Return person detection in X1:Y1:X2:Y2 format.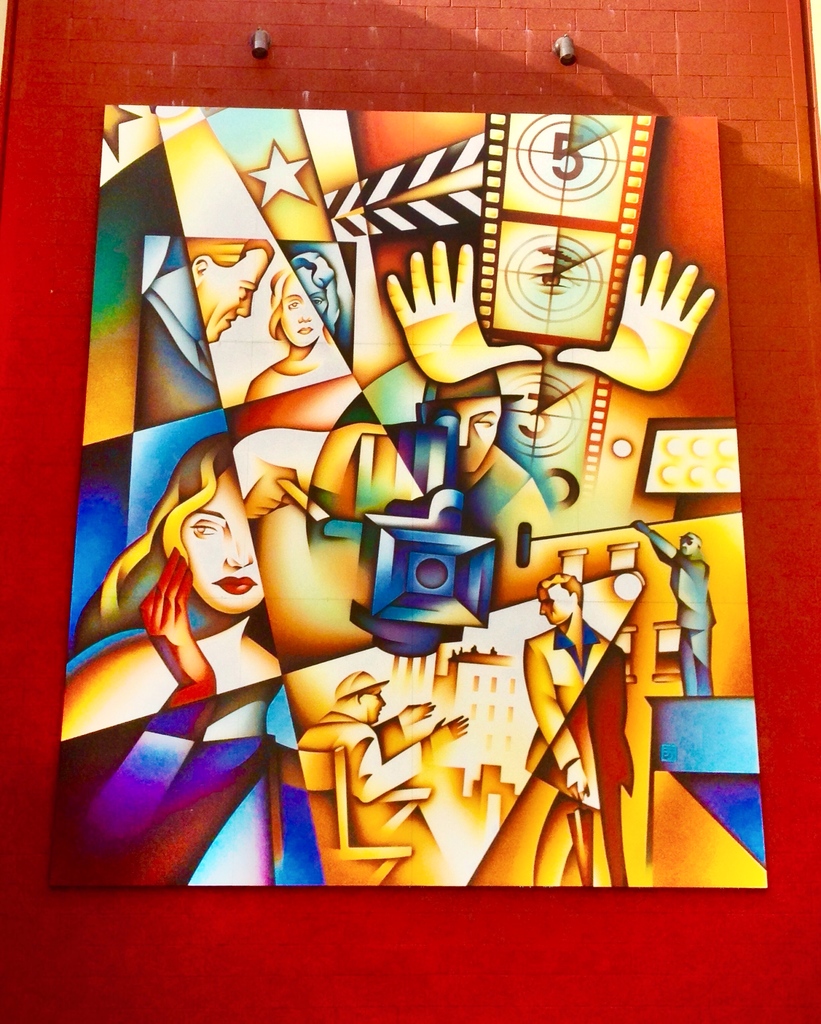
490:646:500:652.
